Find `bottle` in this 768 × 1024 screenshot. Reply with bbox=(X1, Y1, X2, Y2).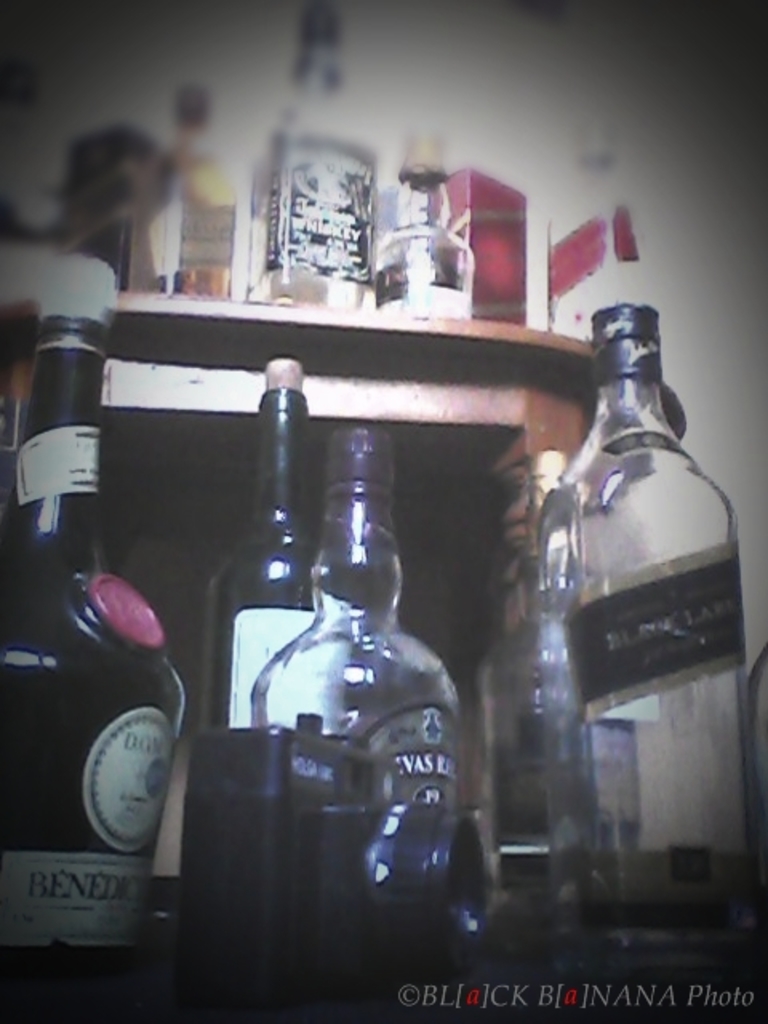
bbox=(123, 85, 243, 302).
